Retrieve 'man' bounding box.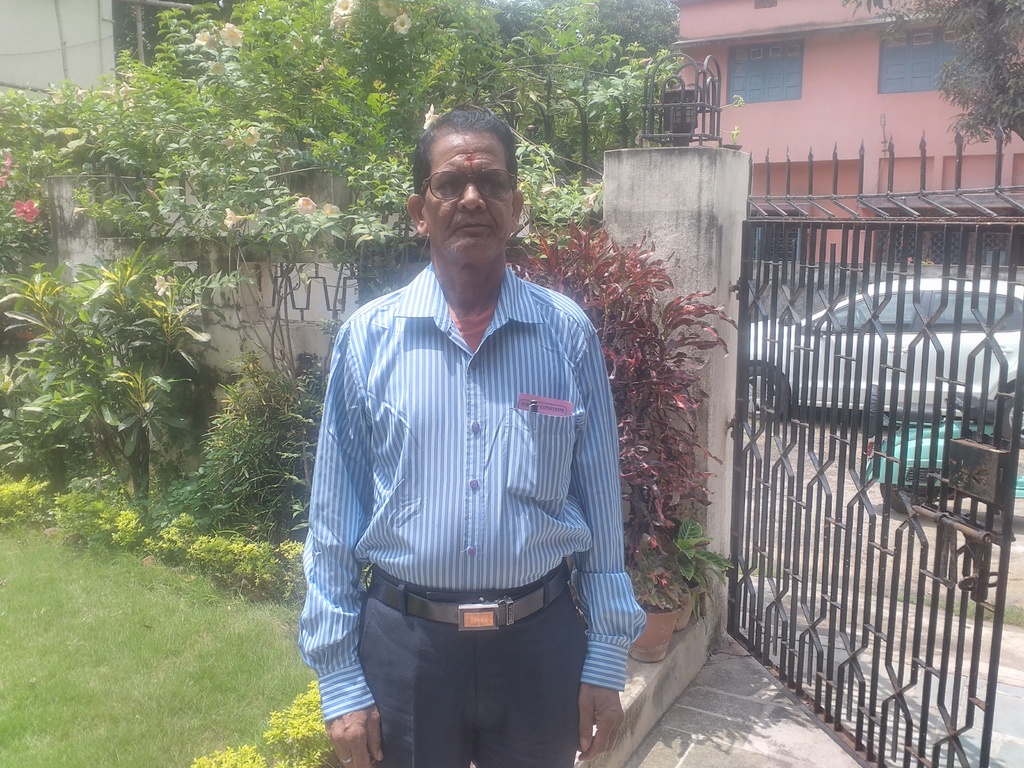
Bounding box: detection(319, 120, 642, 764).
